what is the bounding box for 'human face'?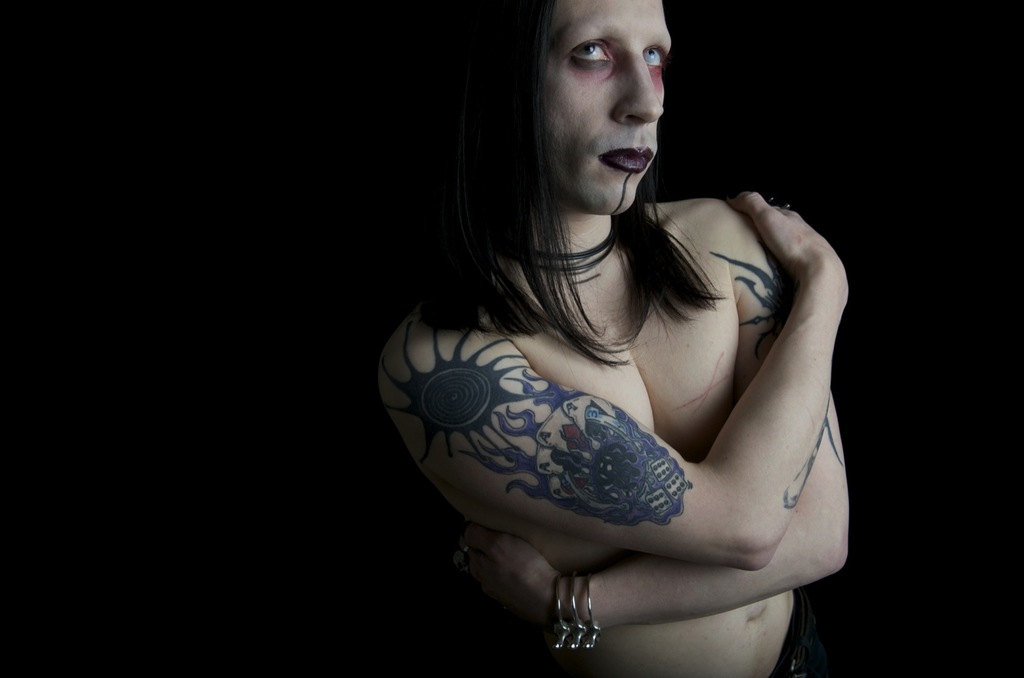
pyautogui.locateOnScreen(536, 0, 671, 217).
